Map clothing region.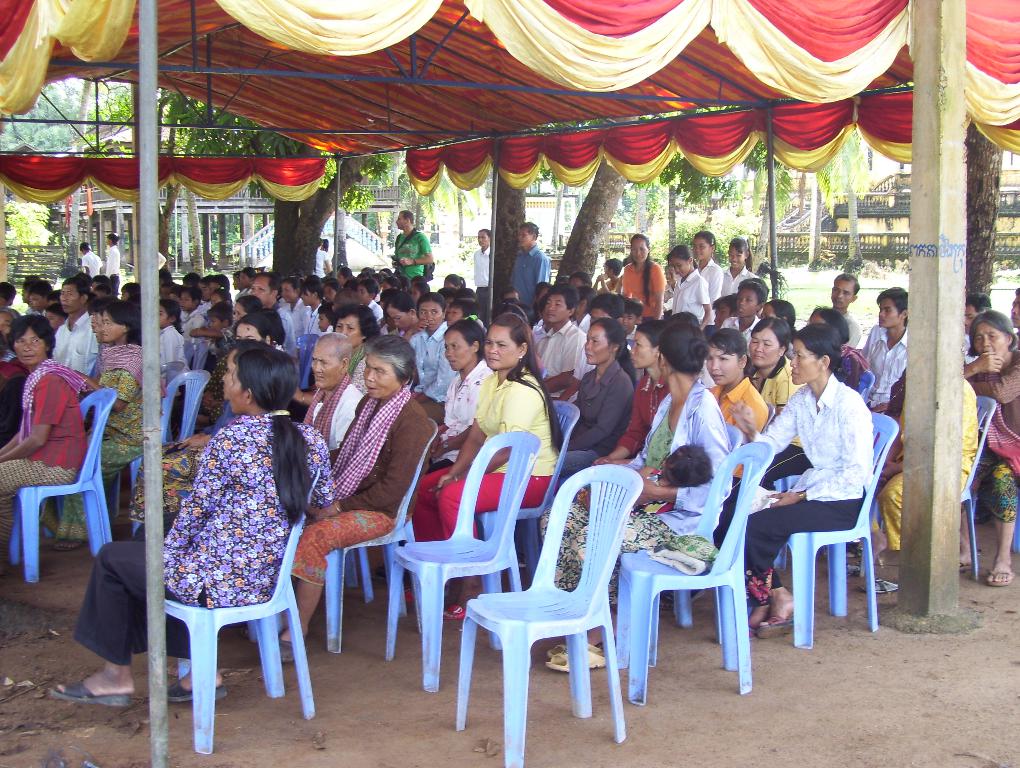
Mapped to 200, 296, 214, 316.
